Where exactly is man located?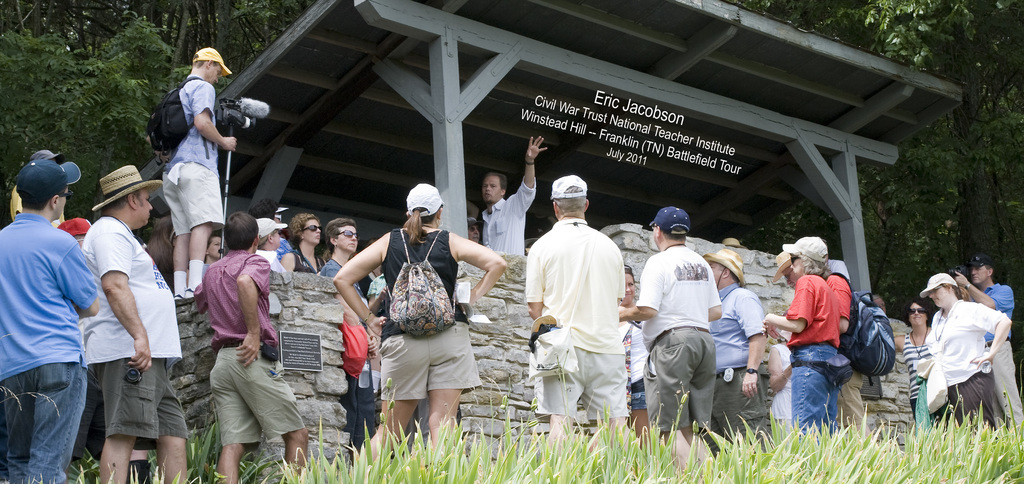
Its bounding box is box(0, 160, 96, 483).
